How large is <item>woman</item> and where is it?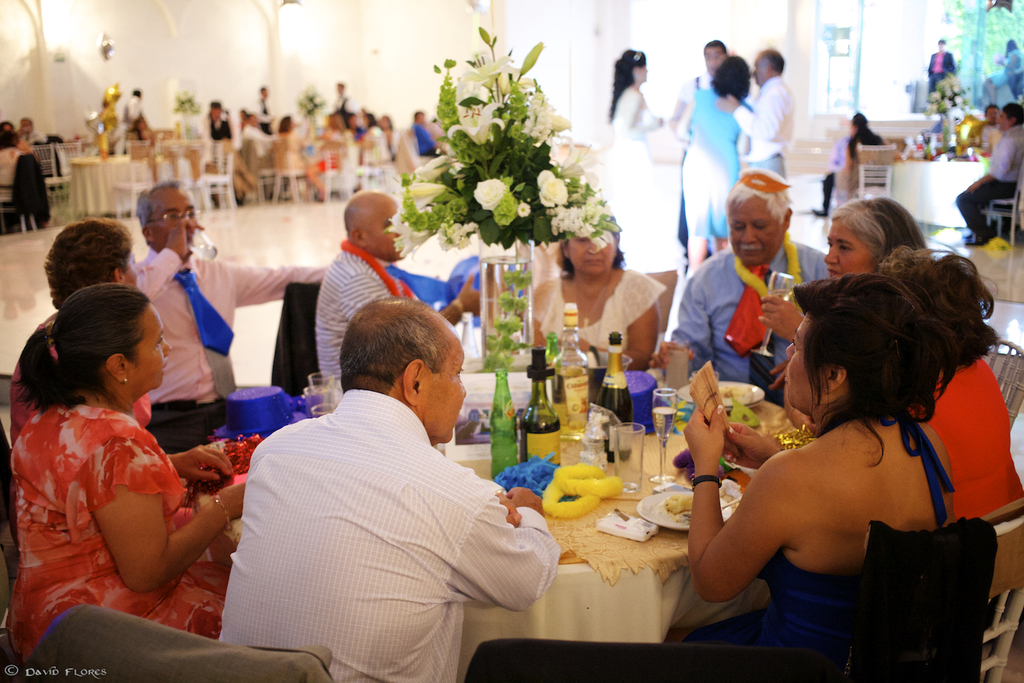
Bounding box: region(13, 217, 196, 530).
